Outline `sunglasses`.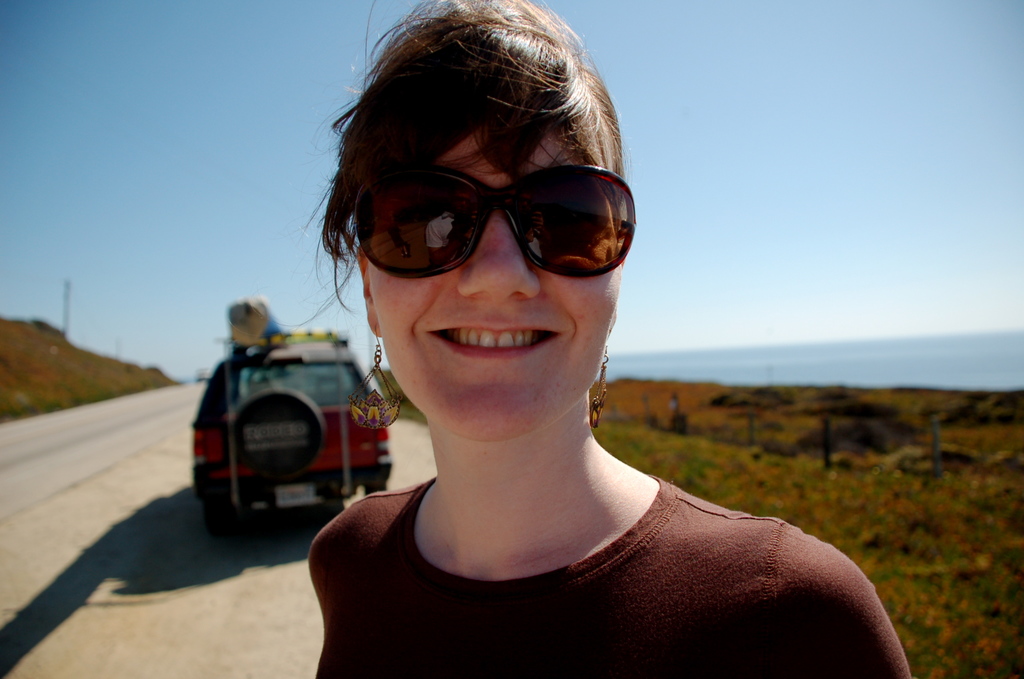
Outline: 358/168/637/281.
